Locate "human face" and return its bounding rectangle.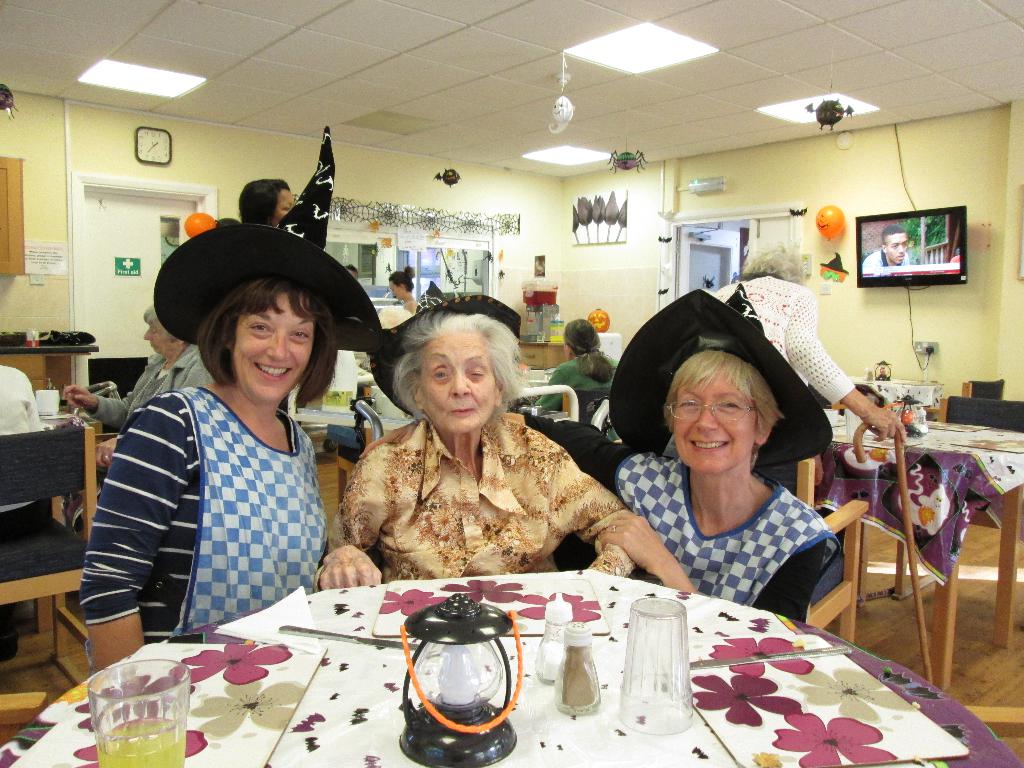
select_region(678, 371, 761, 478).
